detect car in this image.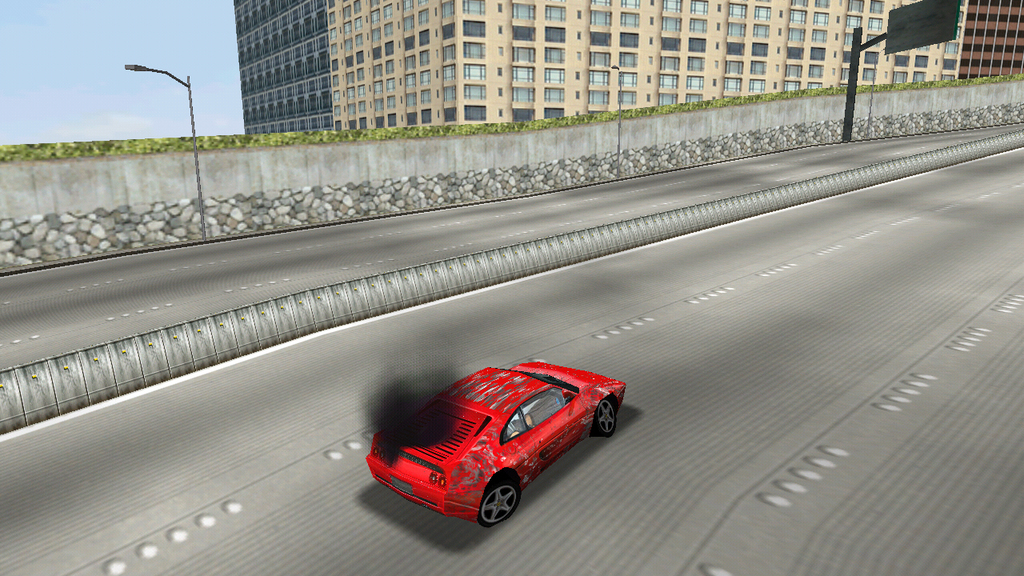
Detection: [369, 362, 629, 530].
